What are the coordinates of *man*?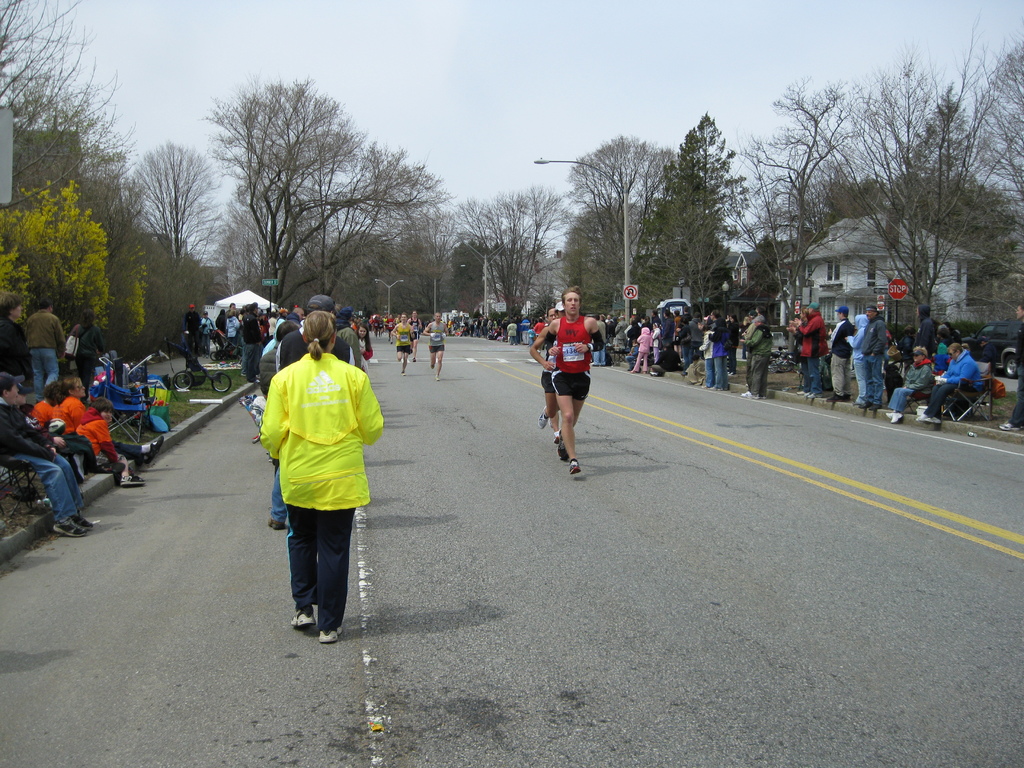
box(424, 312, 448, 383).
